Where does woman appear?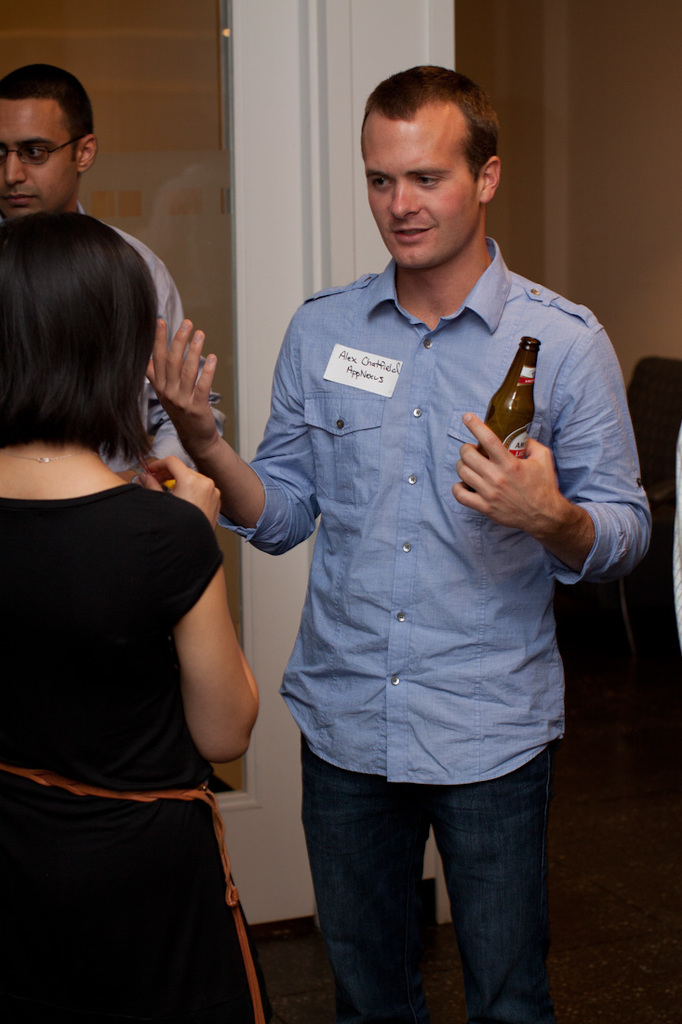
Appears at {"x1": 16, "y1": 137, "x2": 278, "y2": 1023}.
